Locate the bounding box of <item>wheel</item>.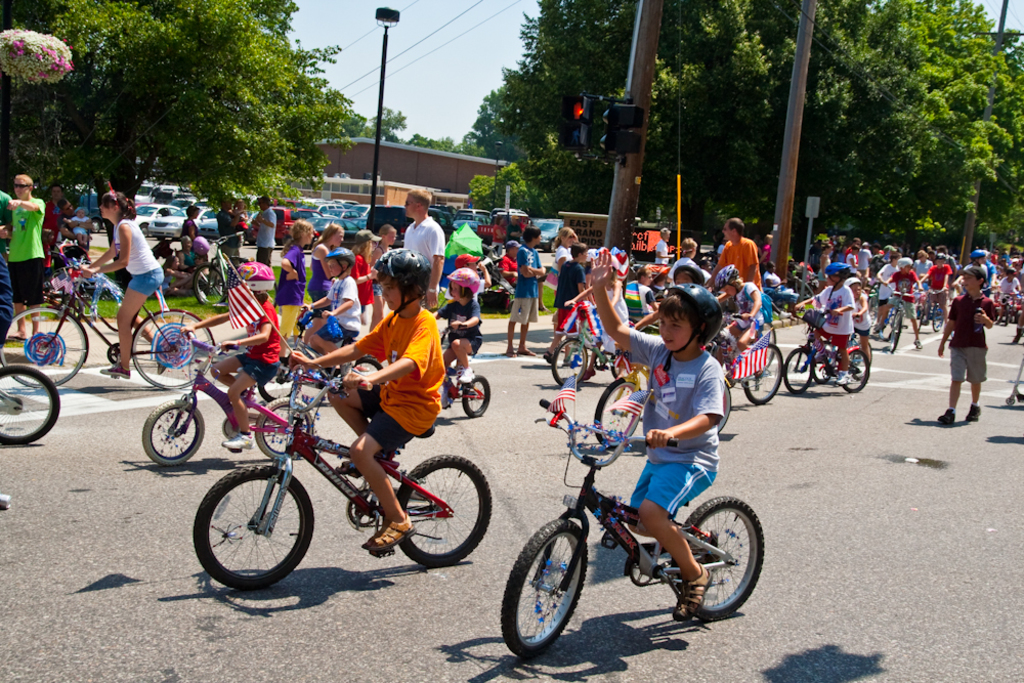
Bounding box: locate(0, 365, 61, 444).
